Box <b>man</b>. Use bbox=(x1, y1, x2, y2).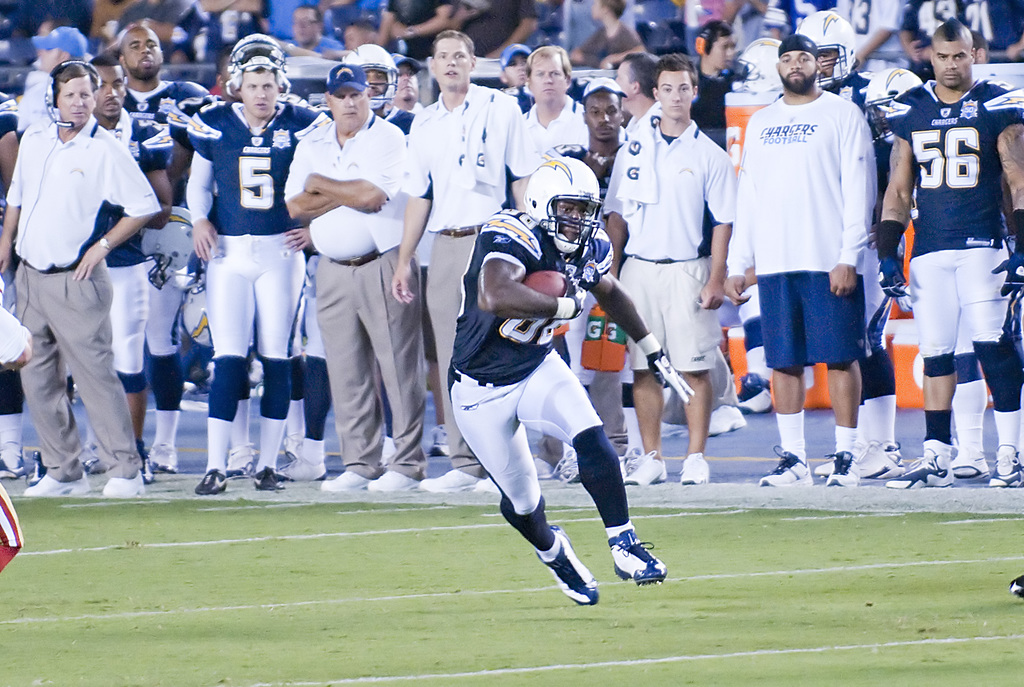
bbox=(447, 157, 694, 605).
